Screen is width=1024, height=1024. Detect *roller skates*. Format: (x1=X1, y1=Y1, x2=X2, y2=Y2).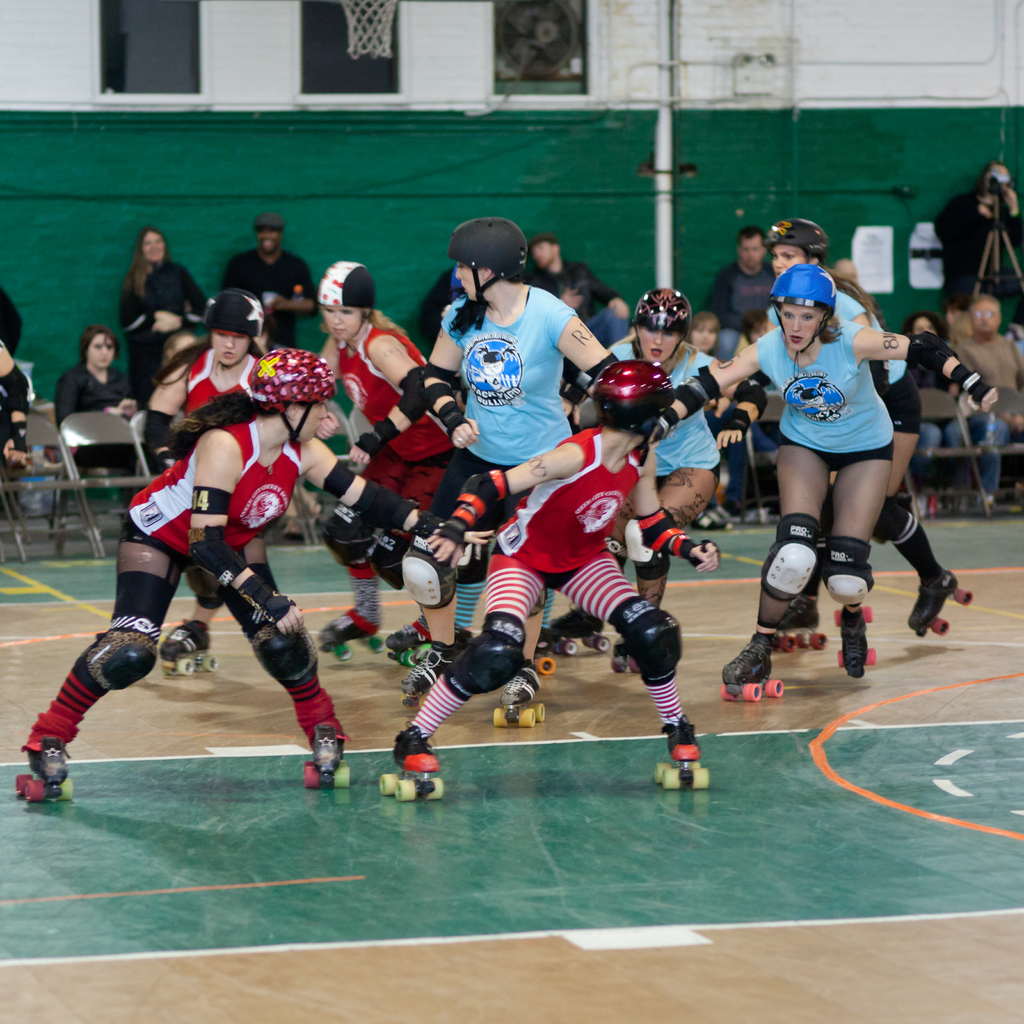
(x1=10, y1=734, x2=76, y2=805).
